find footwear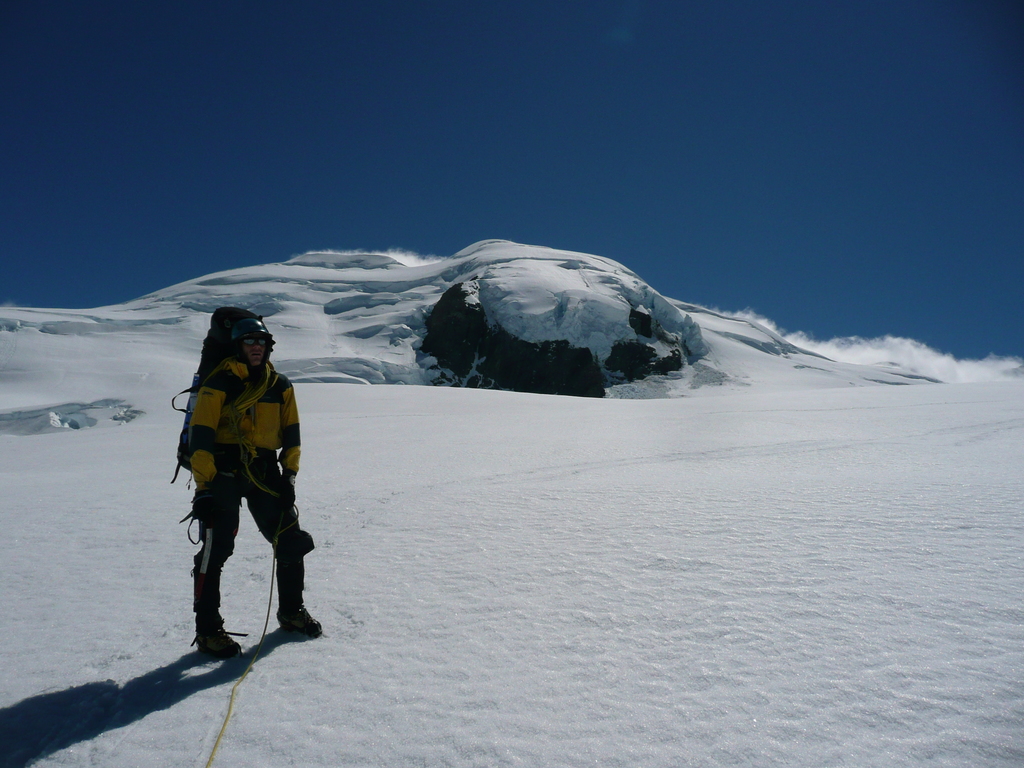
bbox(277, 601, 323, 633)
